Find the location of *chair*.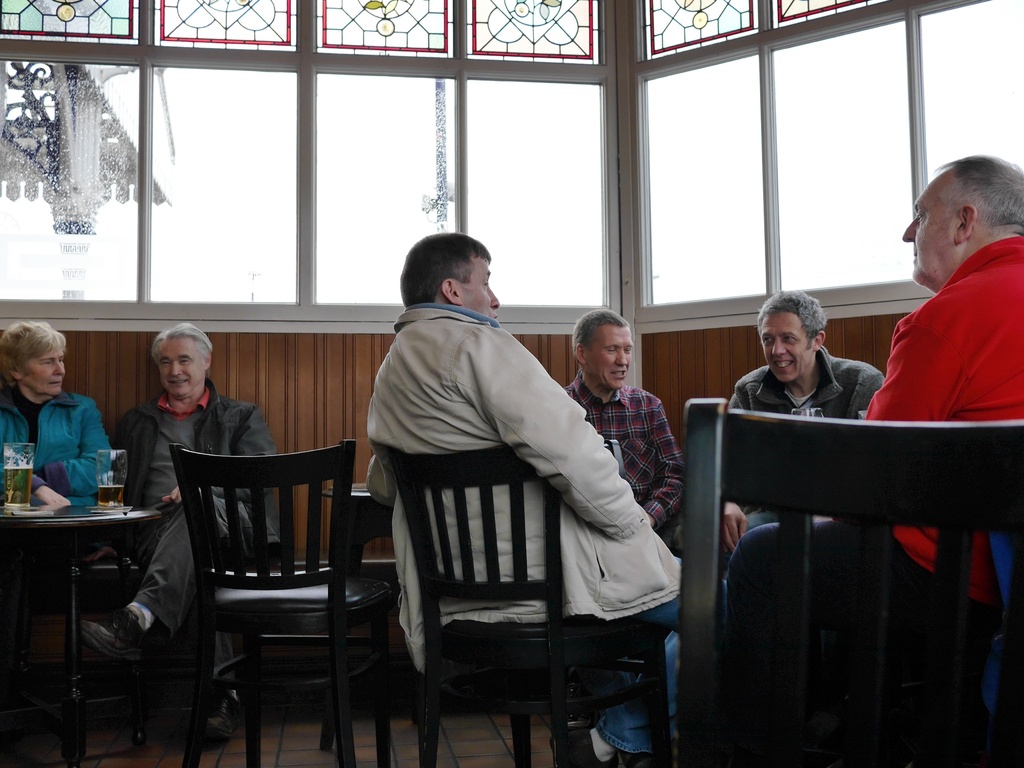
Location: <box>506,433,649,767</box>.
